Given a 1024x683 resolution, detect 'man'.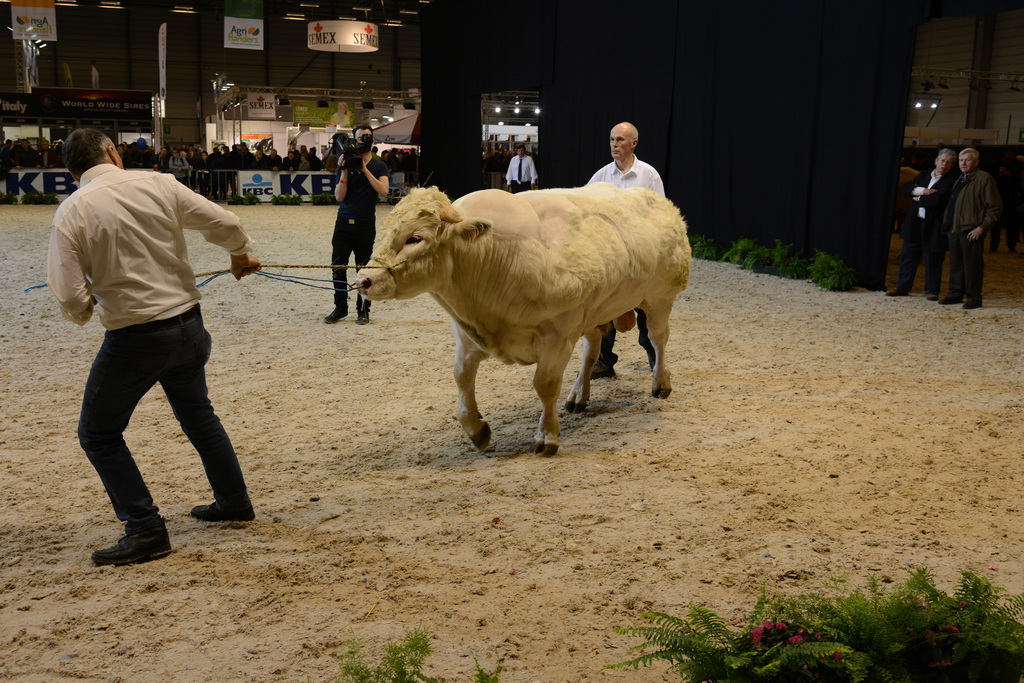
[left=885, top=148, right=954, bottom=303].
